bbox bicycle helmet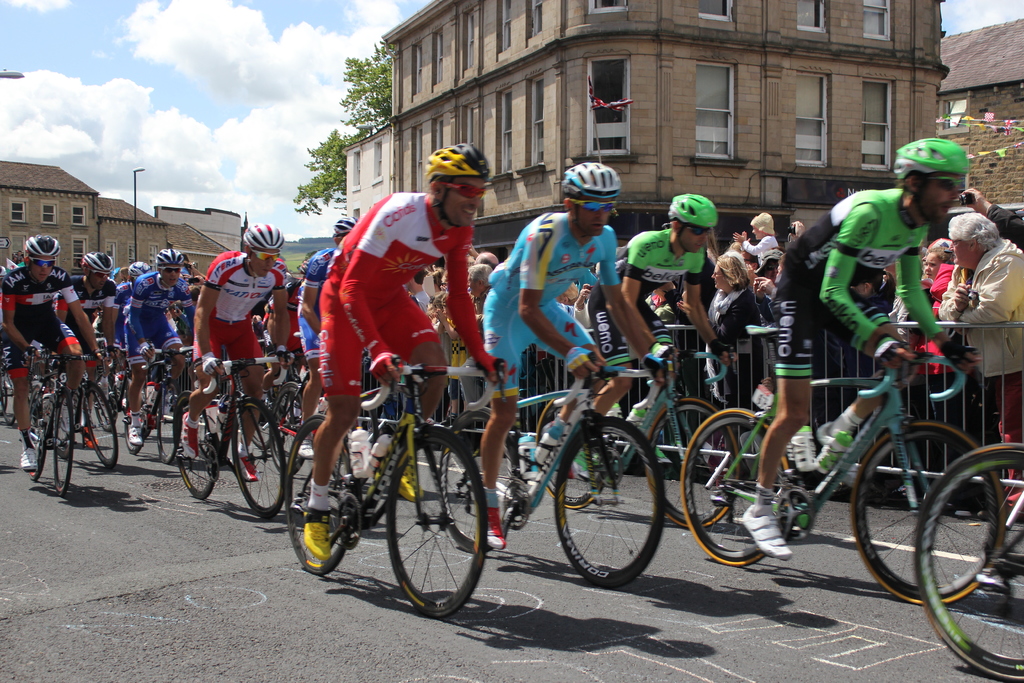
locate(131, 261, 150, 276)
